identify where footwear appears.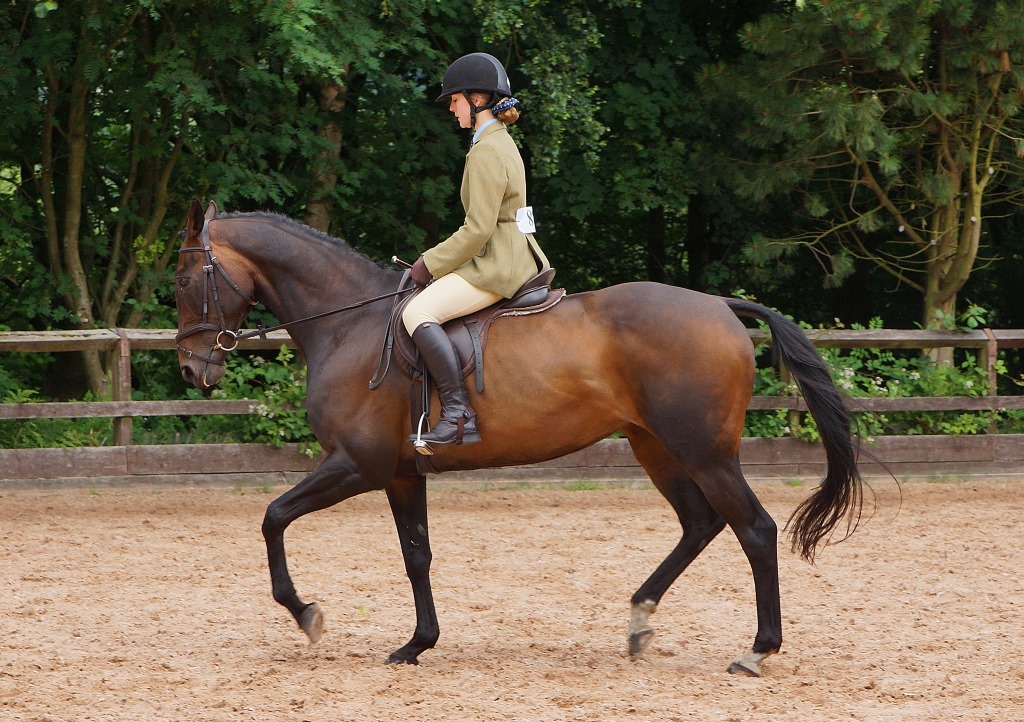
Appears at BBox(404, 321, 483, 448).
